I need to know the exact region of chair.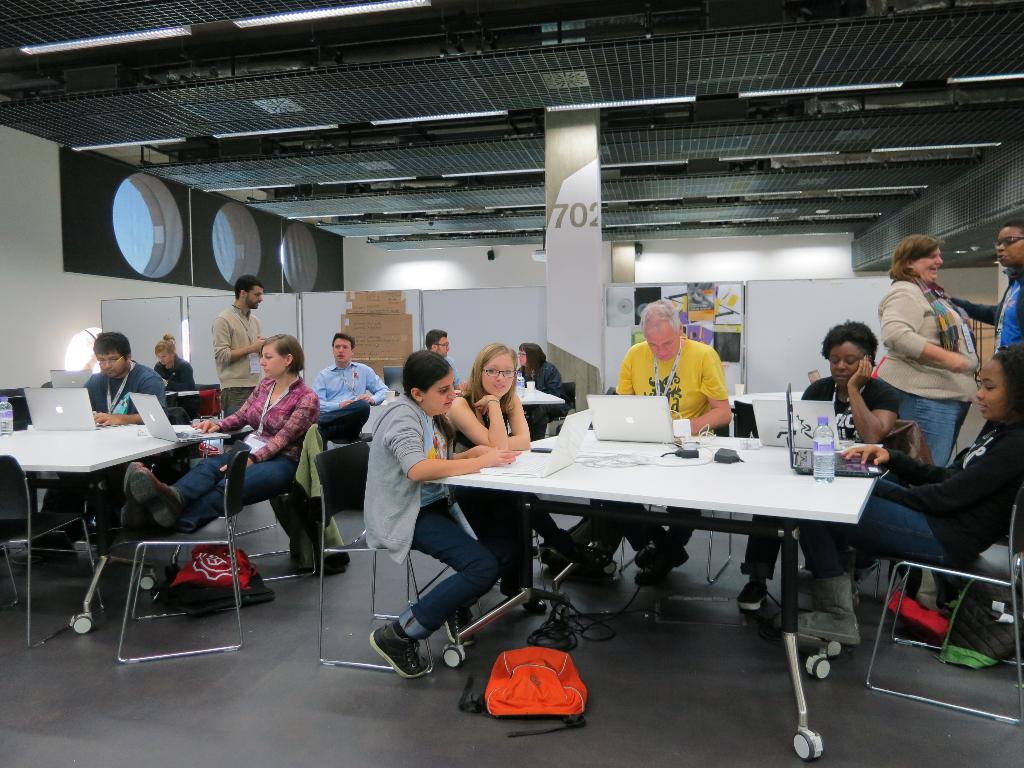
Region: 618/414/732/584.
